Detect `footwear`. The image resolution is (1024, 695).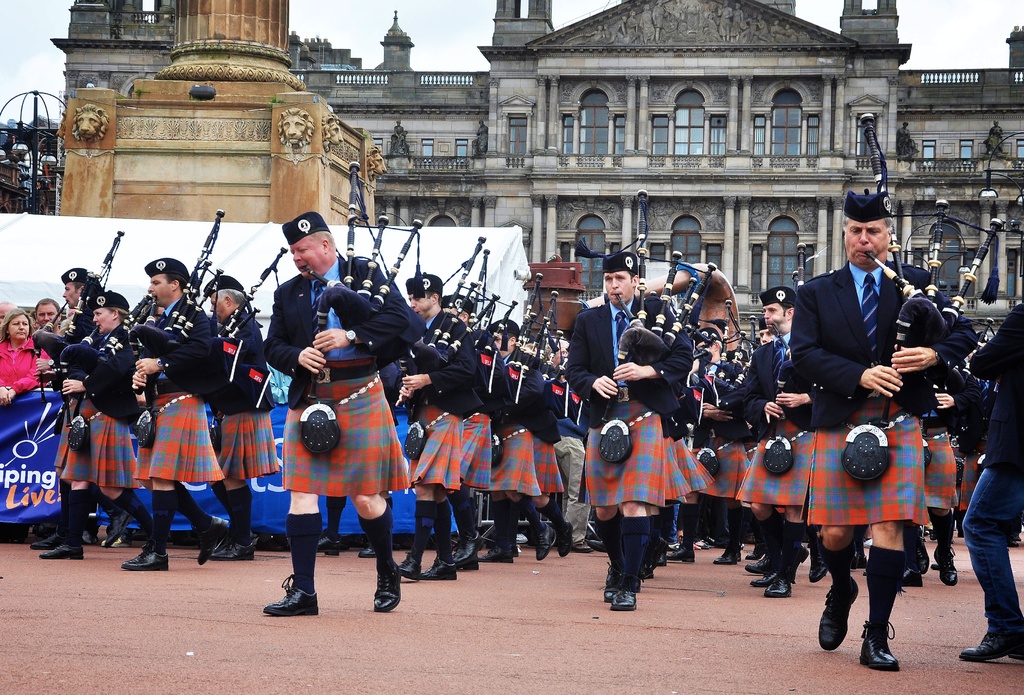
{"x1": 612, "y1": 573, "x2": 636, "y2": 611}.
